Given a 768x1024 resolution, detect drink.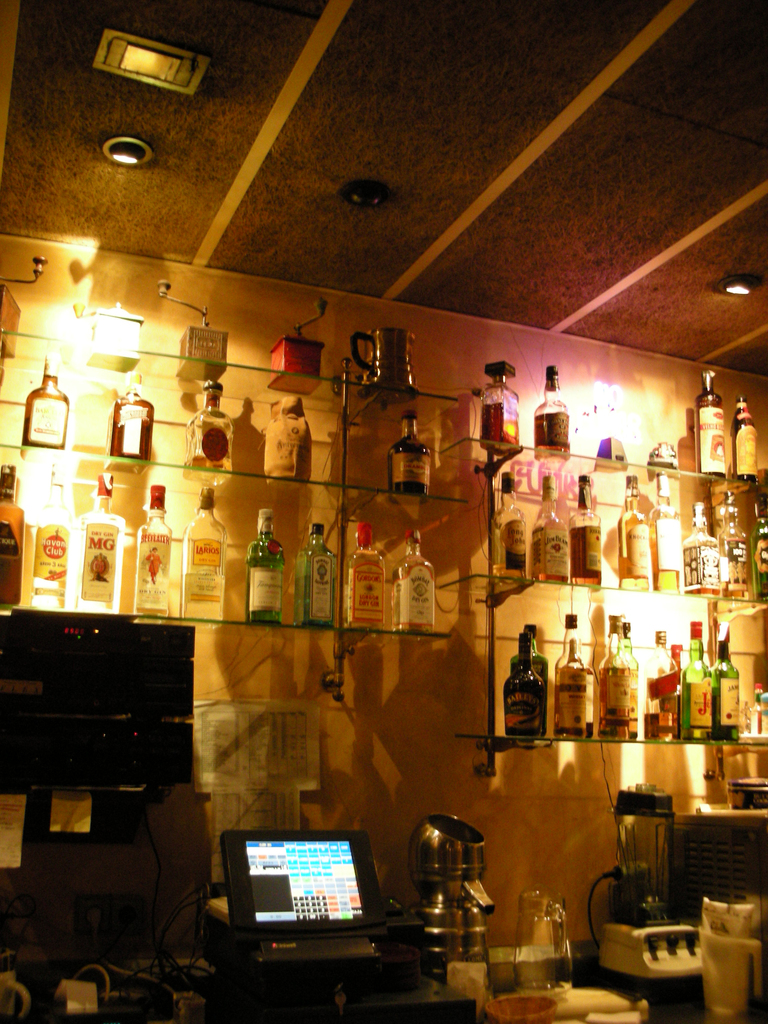
left=569, top=474, right=604, bottom=584.
